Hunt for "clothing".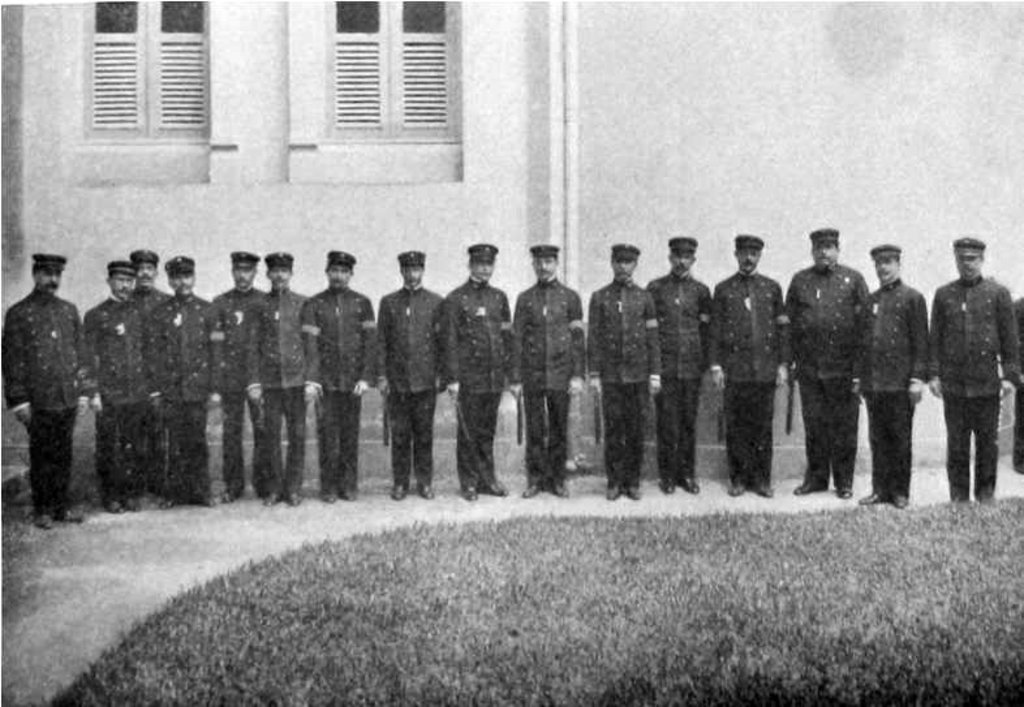
Hunted down at rect(304, 286, 379, 486).
